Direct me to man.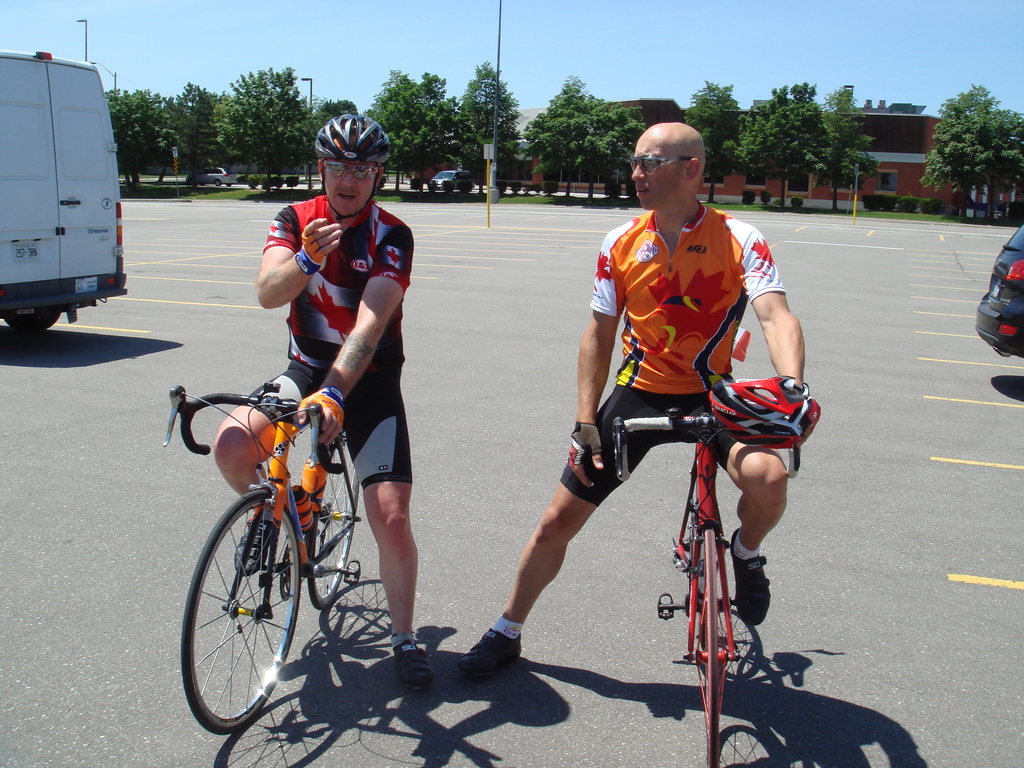
Direction: 541/149/819/717.
